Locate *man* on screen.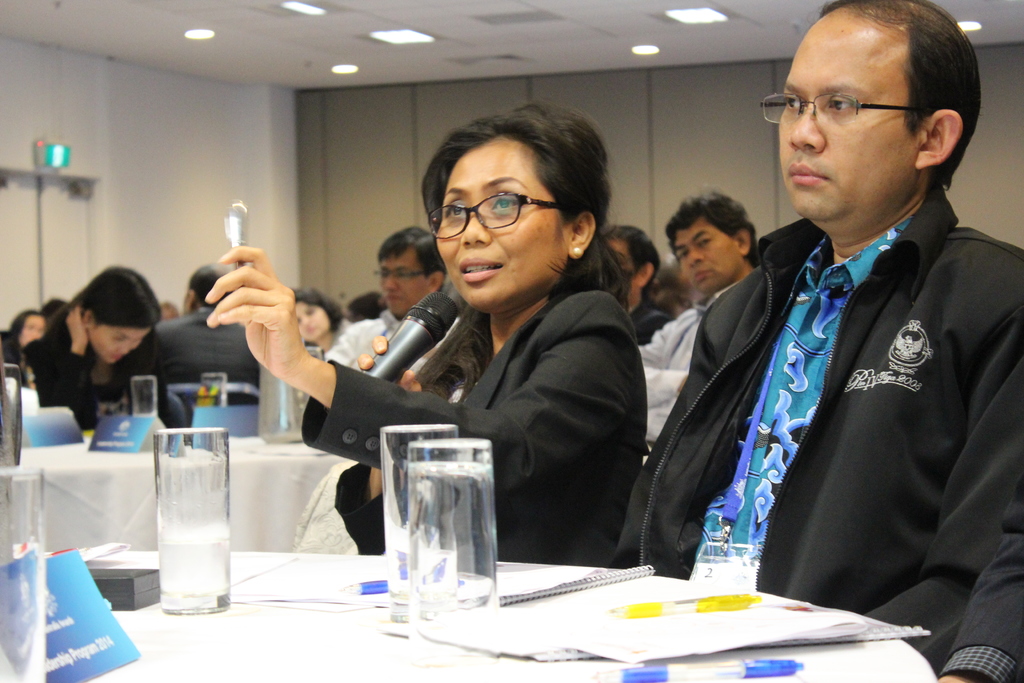
On screen at 140:260:291:447.
